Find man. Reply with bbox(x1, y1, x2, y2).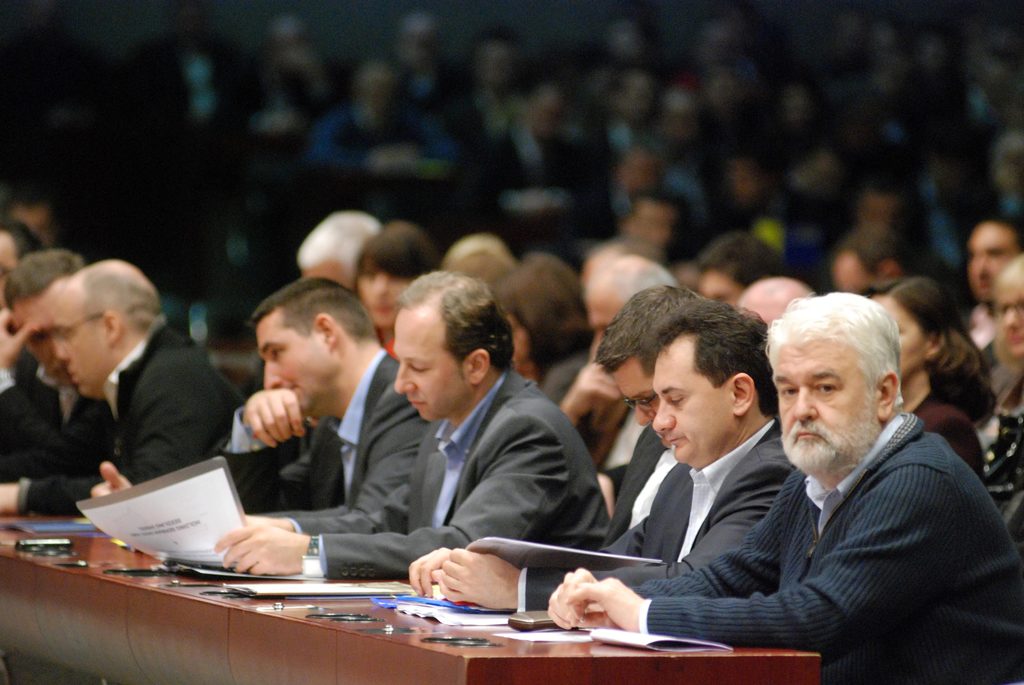
bbox(405, 283, 707, 558).
